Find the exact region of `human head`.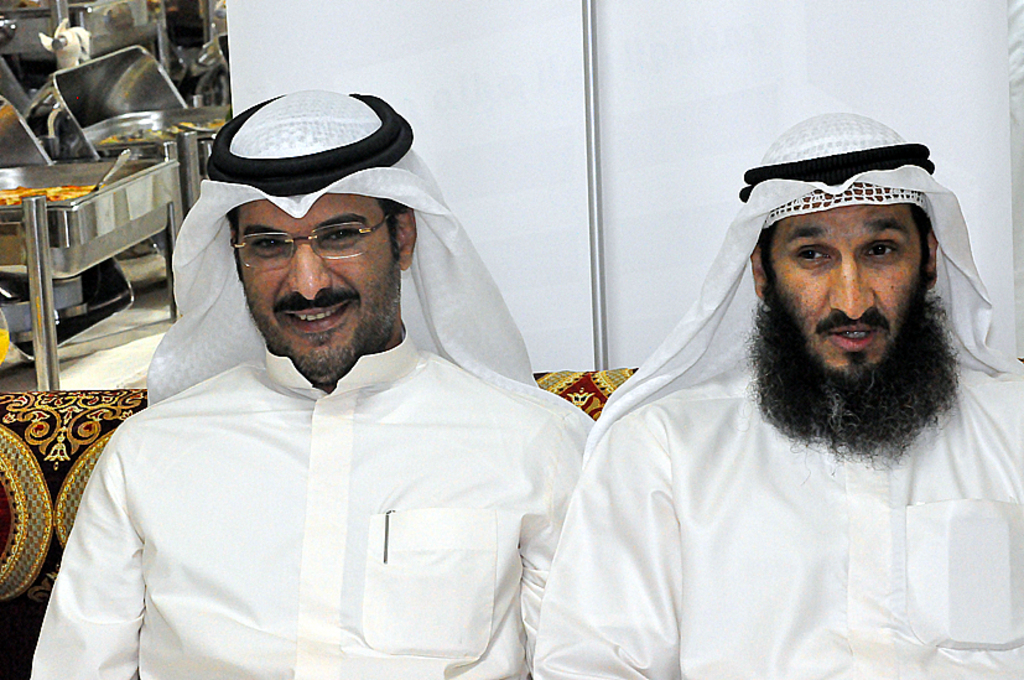
Exact region: [x1=745, y1=141, x2=968, y2=372].
